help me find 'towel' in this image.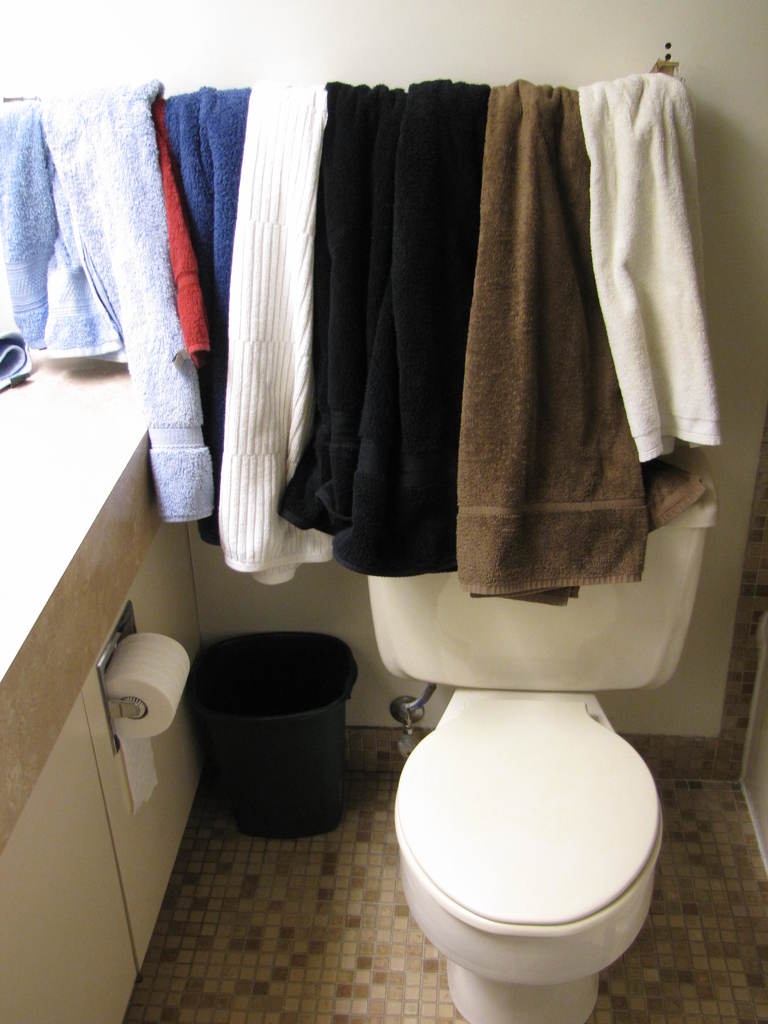
Found it: select_region(0, 99, 130, 368).
